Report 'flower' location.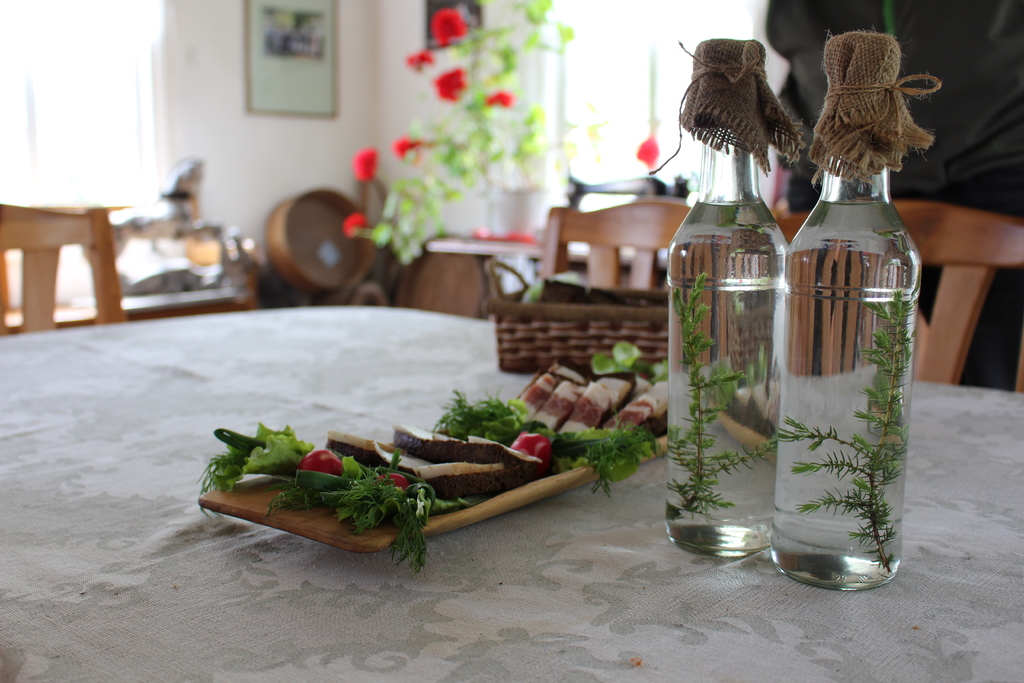
Report: [x1=344, y1=210, x2=365, y2=236].
